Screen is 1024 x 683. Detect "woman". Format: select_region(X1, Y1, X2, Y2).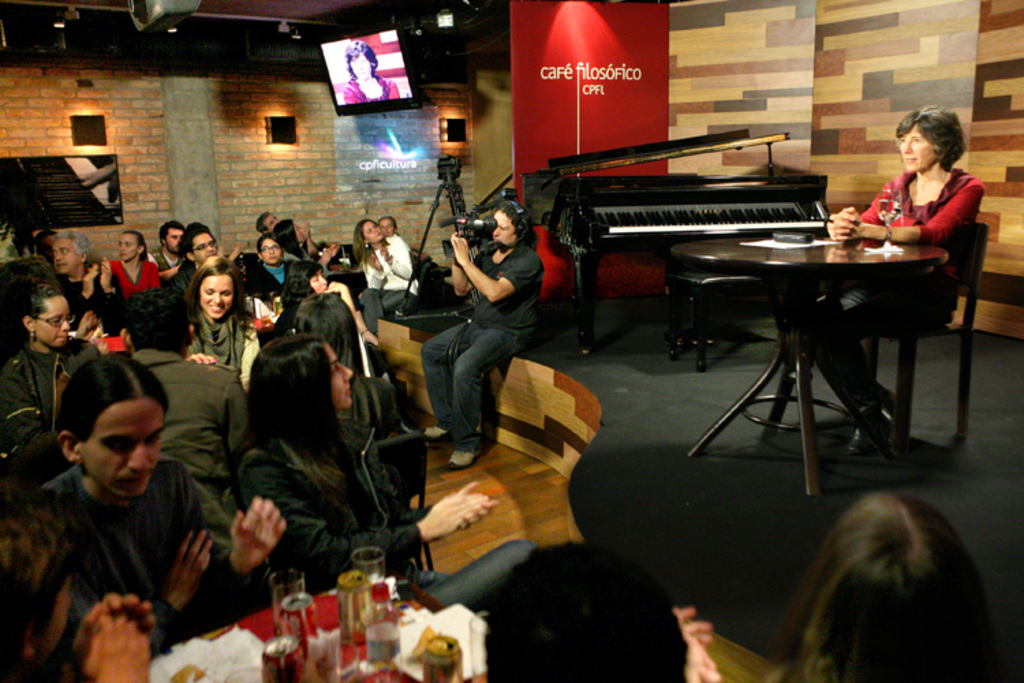
select_region(223, 326, 498, 605).
